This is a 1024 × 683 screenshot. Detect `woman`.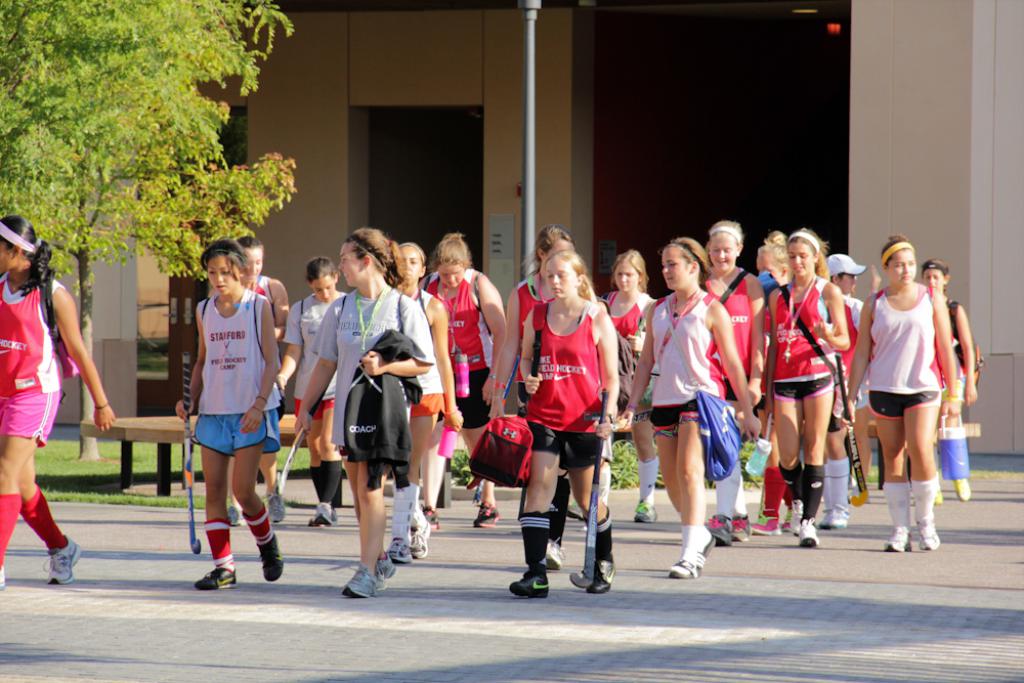
[274, 256, 344, 528].
